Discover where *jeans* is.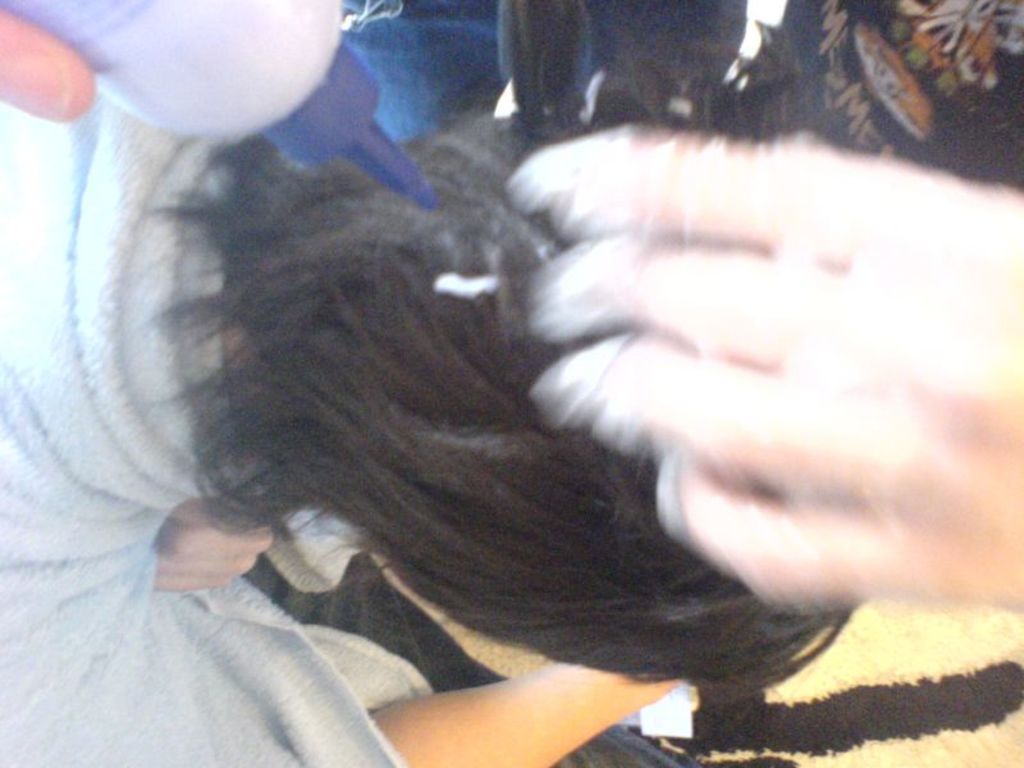
Discovered at (347,14,741,151).
